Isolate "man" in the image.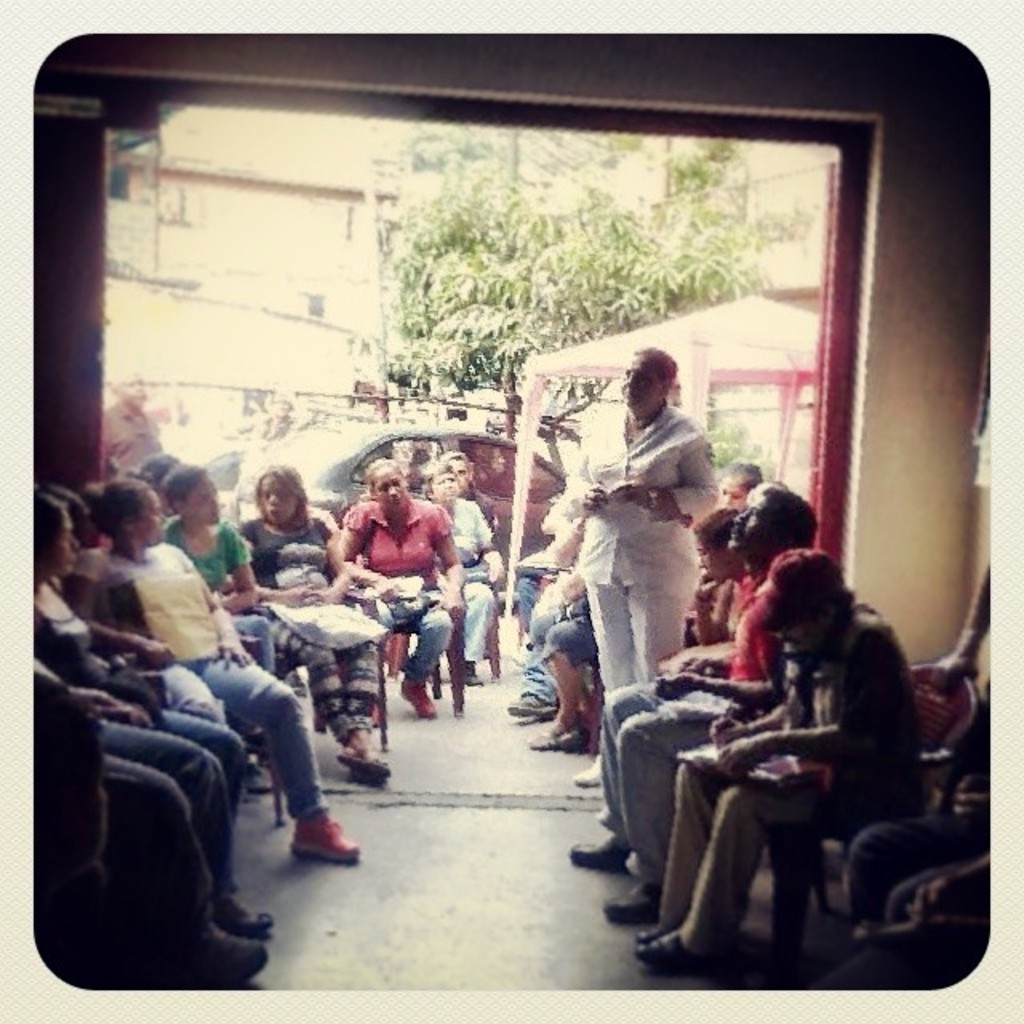
Isolated region: {"left": 626, "top": 552, "right": 936, "bottom": 974}.
